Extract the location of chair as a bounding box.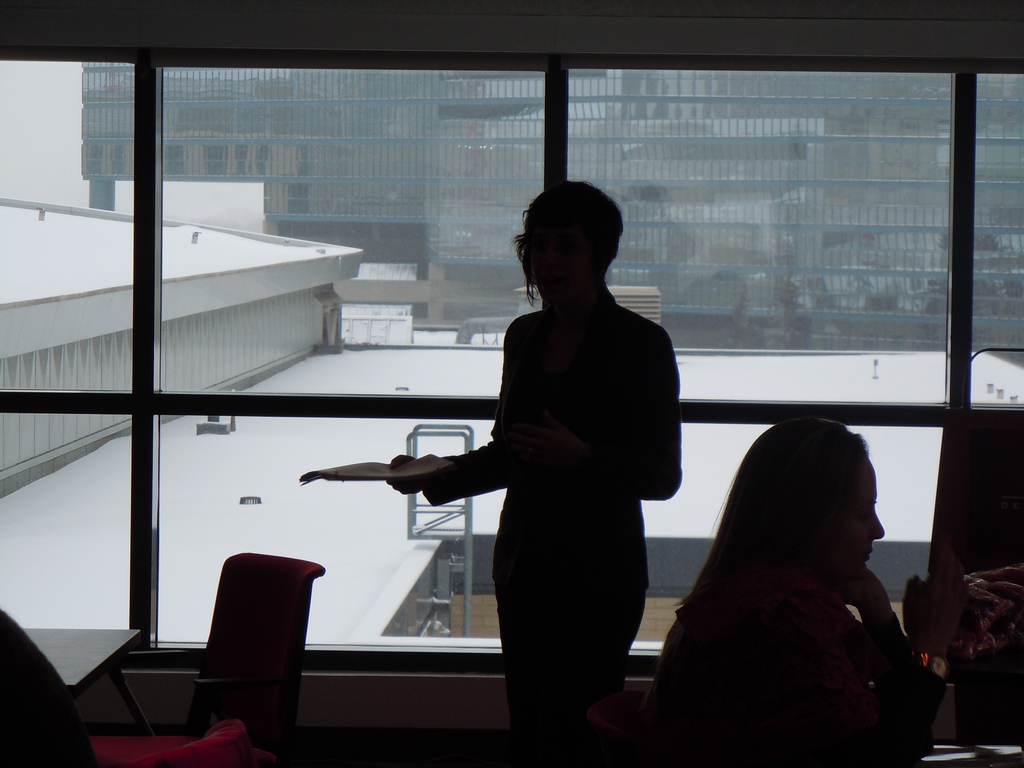
BBox(88, 552, 328, 767).
